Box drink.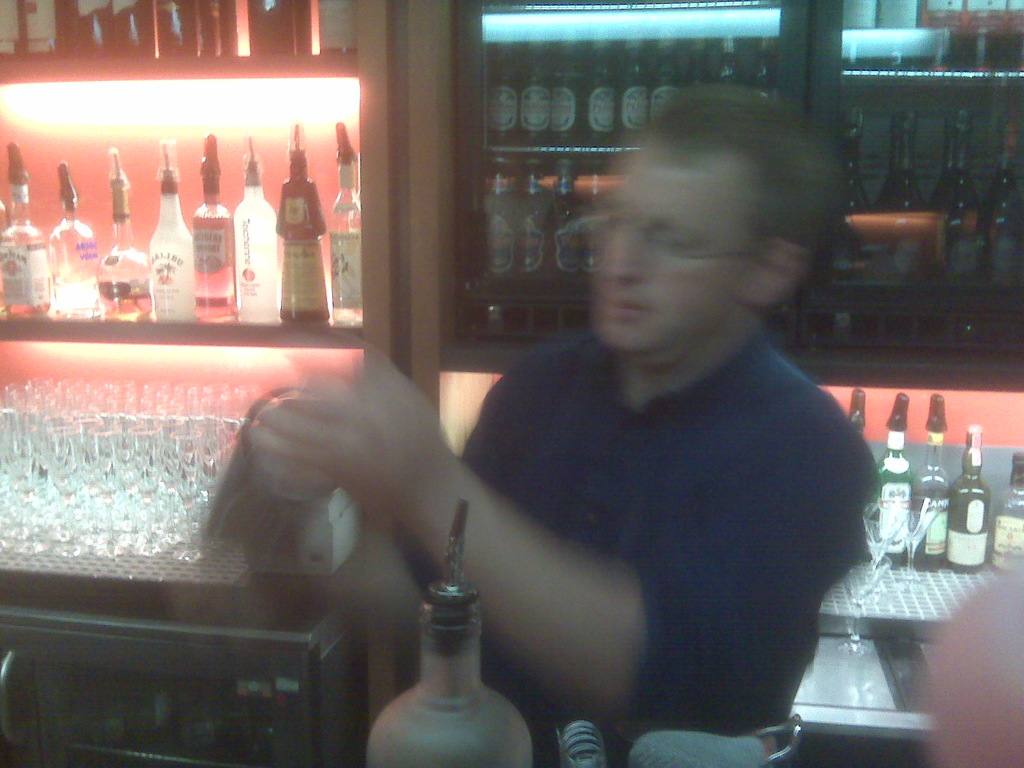
detection(150, 141, 194, 322).
